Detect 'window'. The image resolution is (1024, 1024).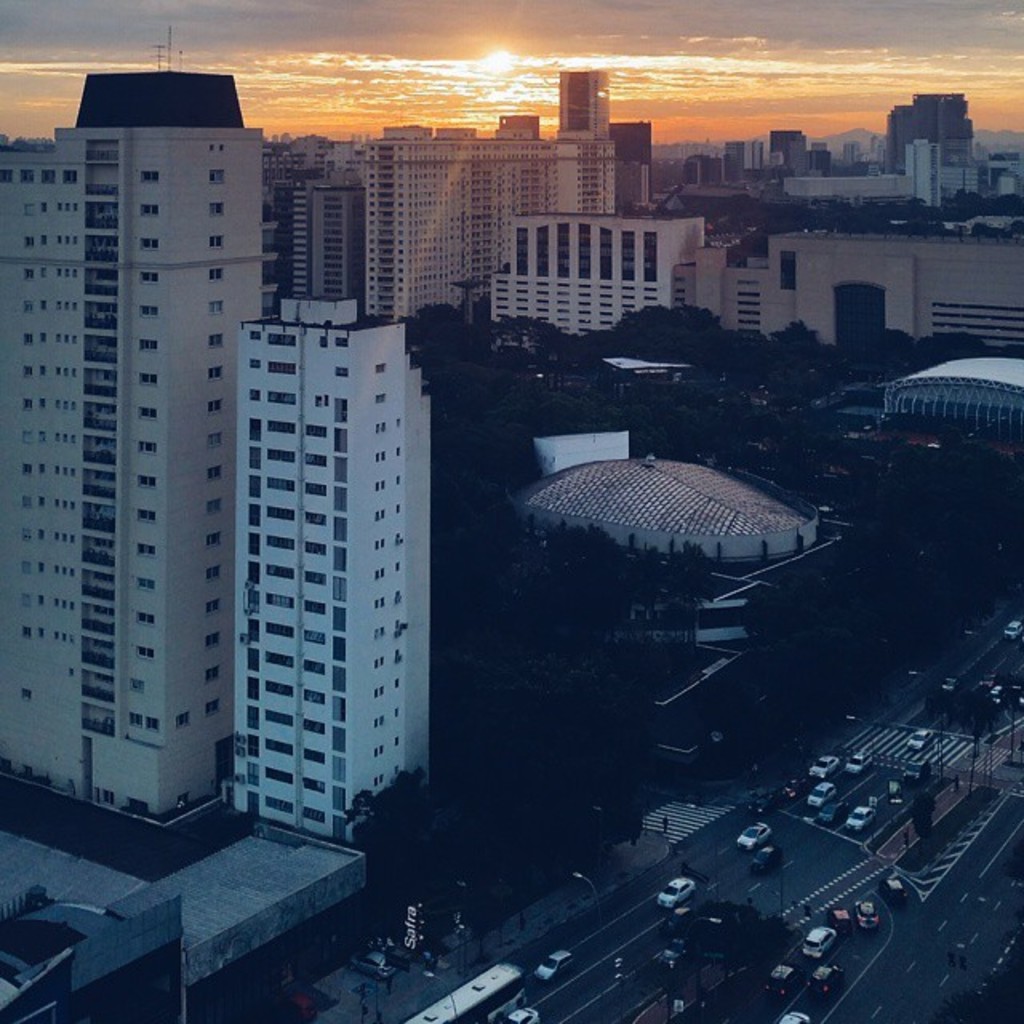
<region>136, 168, 160, 189</region>.
